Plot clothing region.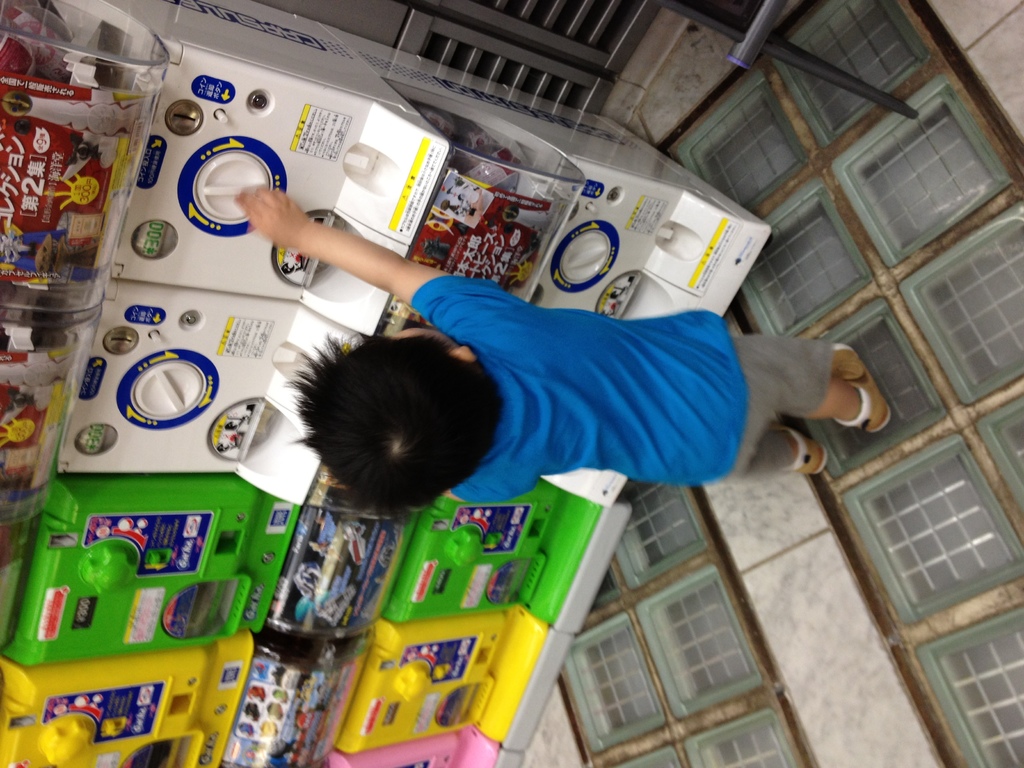
Plotted at detection(364, 260, 838, 522).
